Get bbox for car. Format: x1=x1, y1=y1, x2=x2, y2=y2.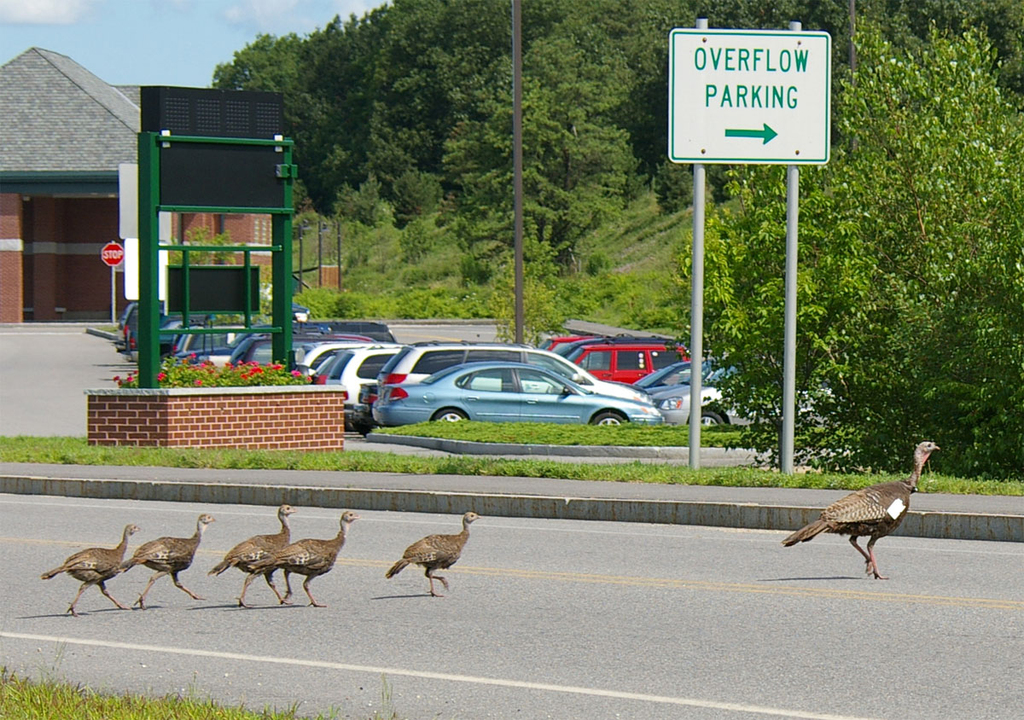
x1=329, y1=344, x2=408, y2=418.
